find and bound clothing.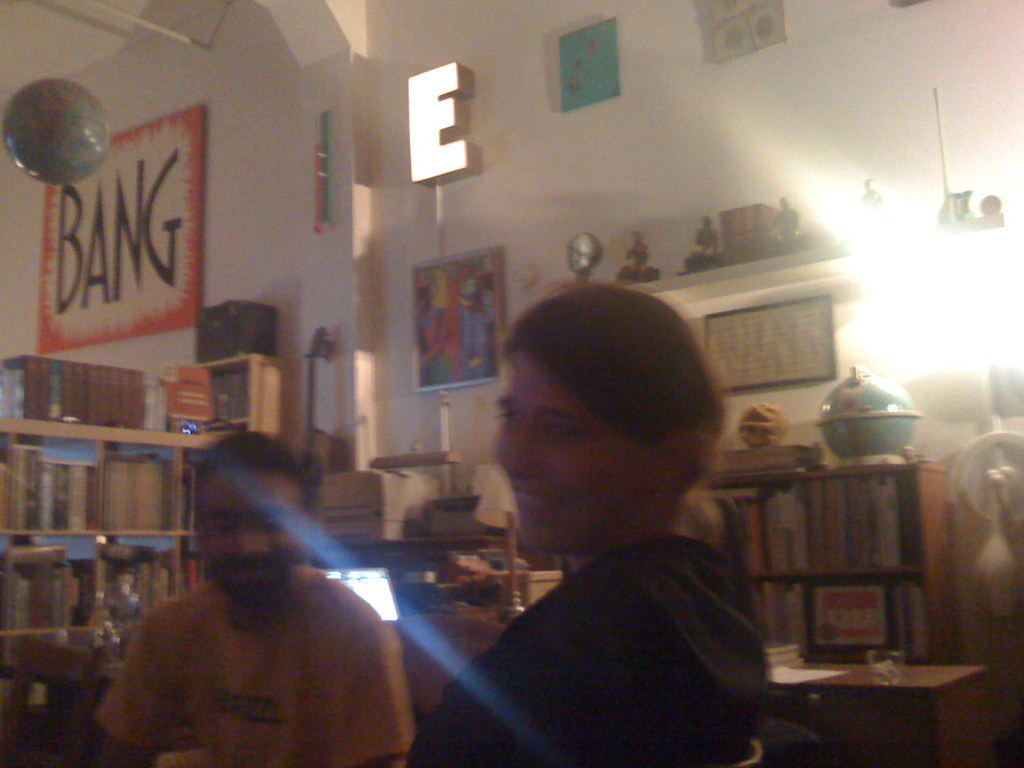
Bound: [108, 527, 399, 762].
